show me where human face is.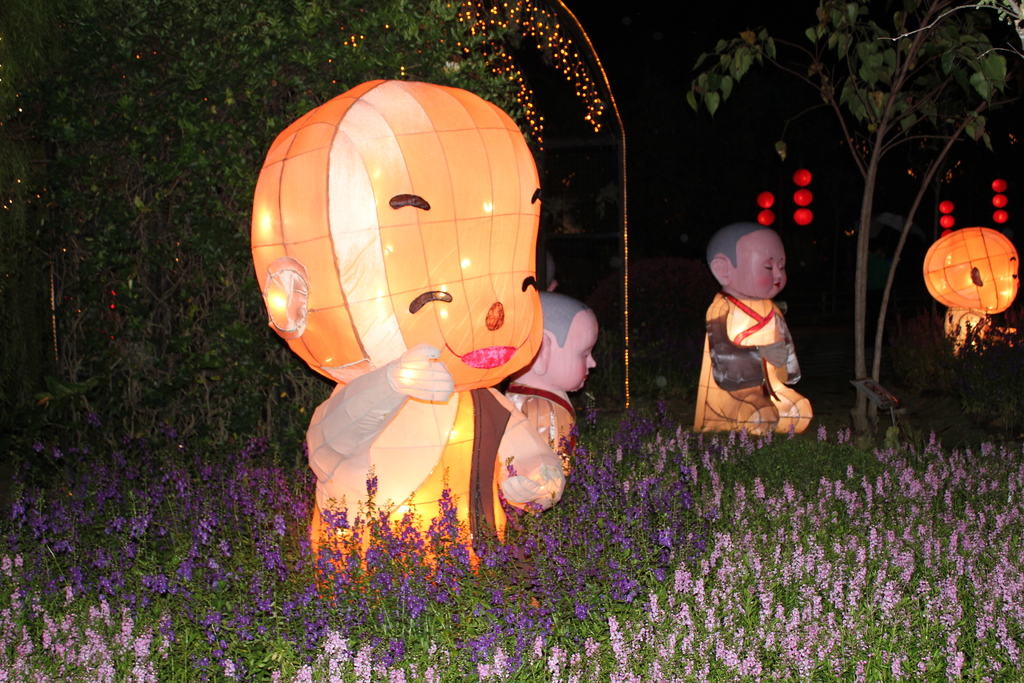
human face is at [733,226,787,299].
